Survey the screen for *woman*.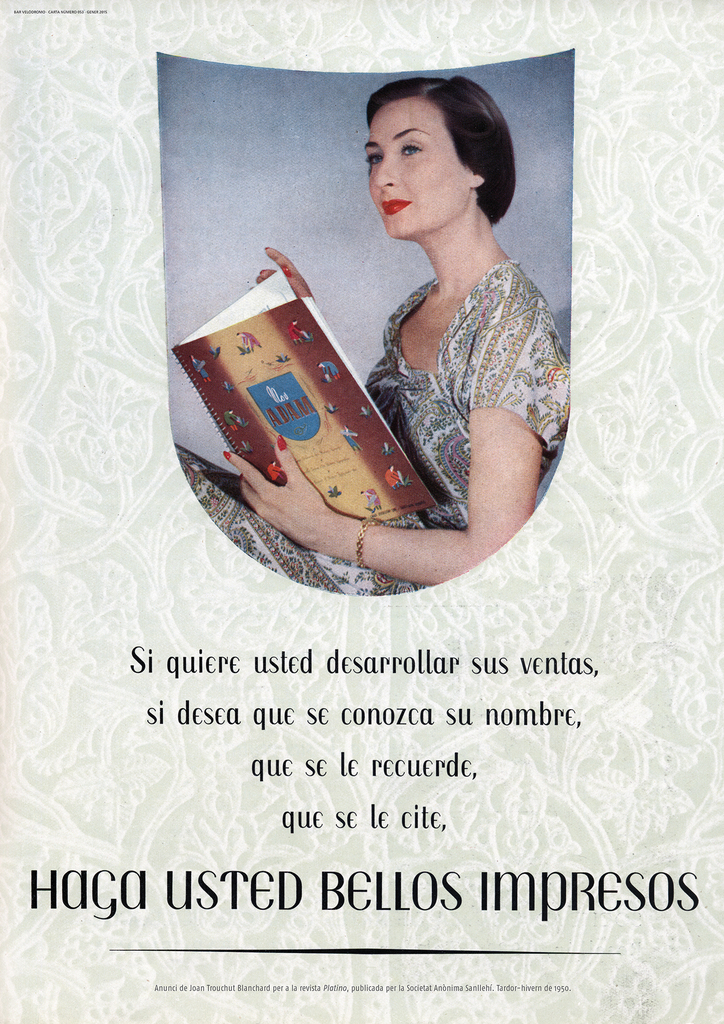
Survey found: box=[173, 67, 571, 607].
